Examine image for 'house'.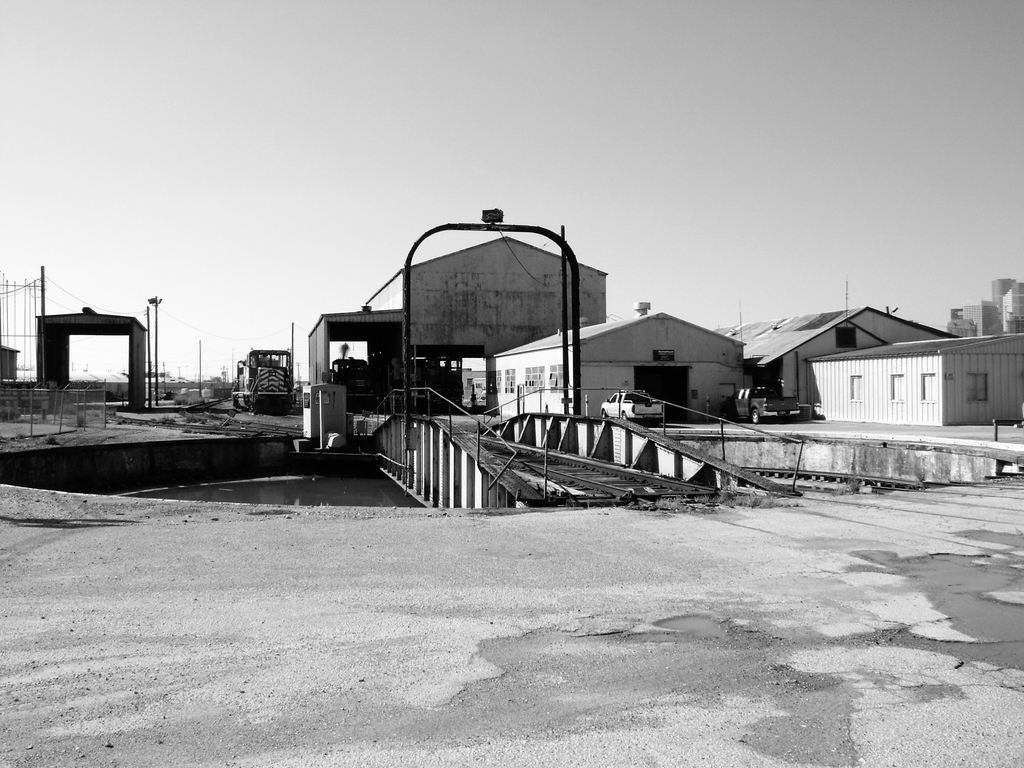
Examination result: x1=491, y1=299, x2=746, y2=422.
